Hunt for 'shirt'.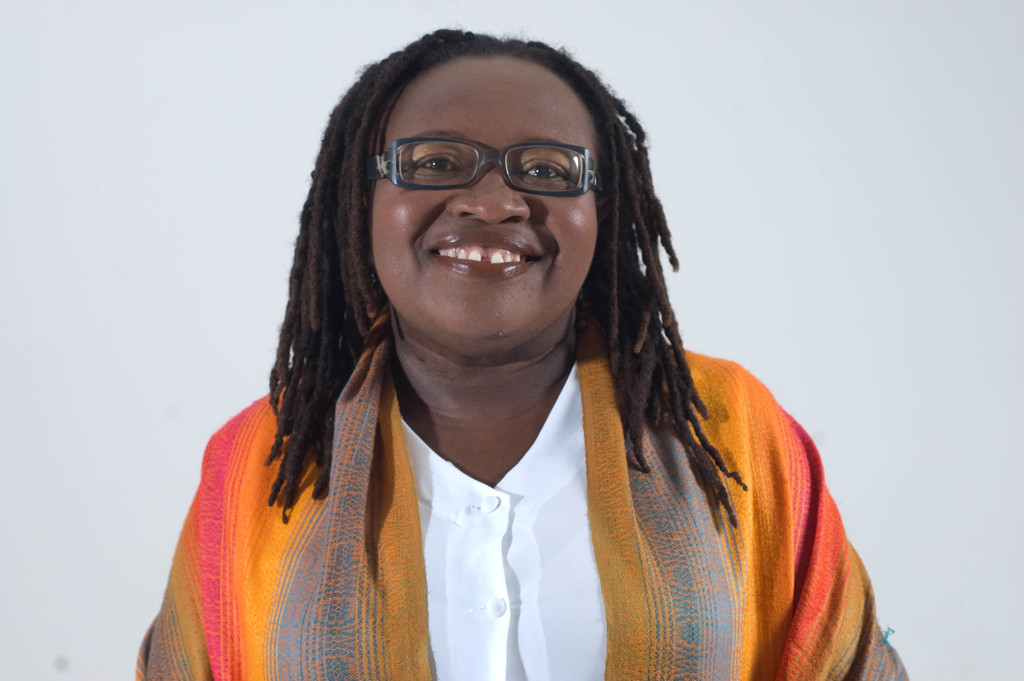
Hunted down at detection(401, 362, 610, 680).
